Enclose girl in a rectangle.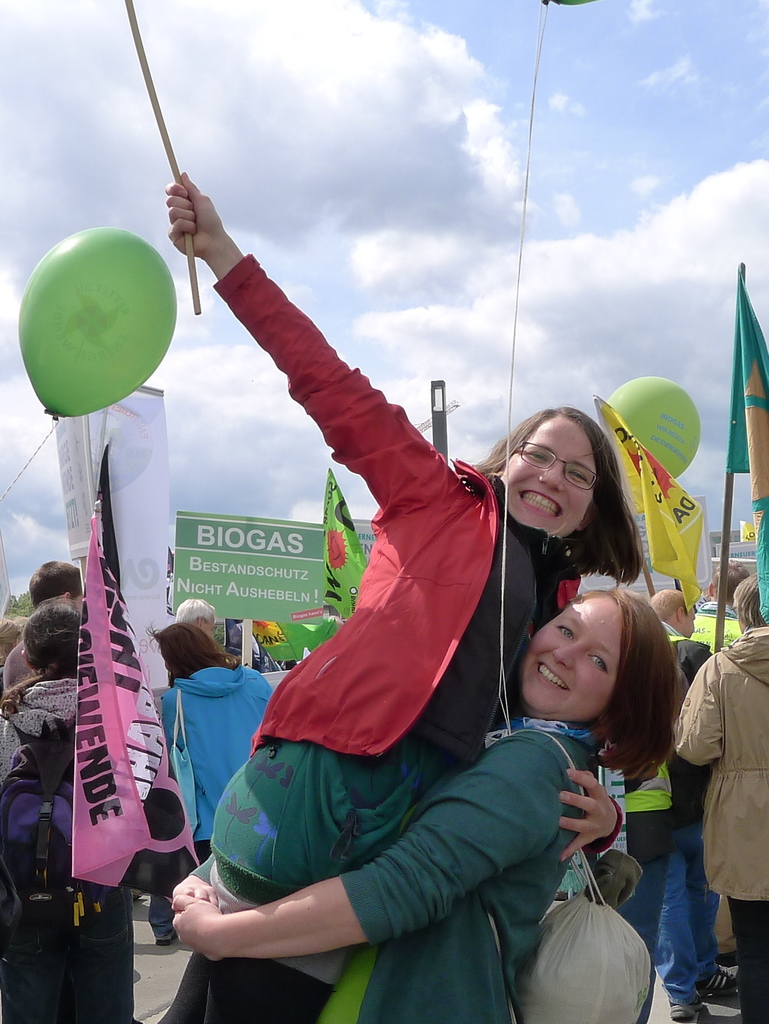
box(158, 159, 633, 1022).
